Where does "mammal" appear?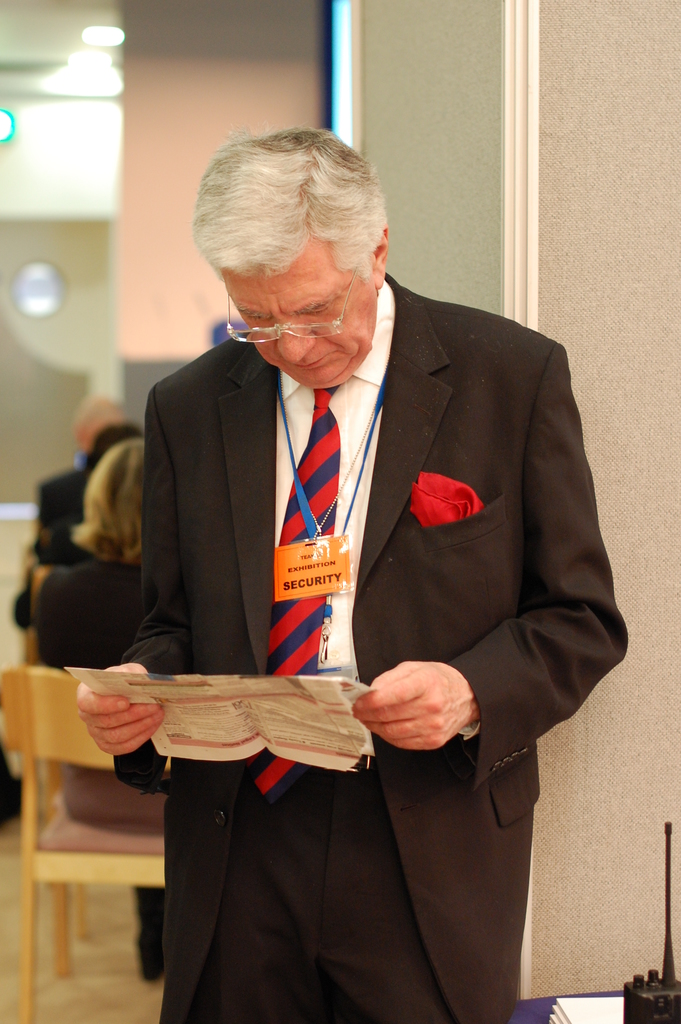
Appears at (x1=30, y1=447, x2=168, y2=979).
